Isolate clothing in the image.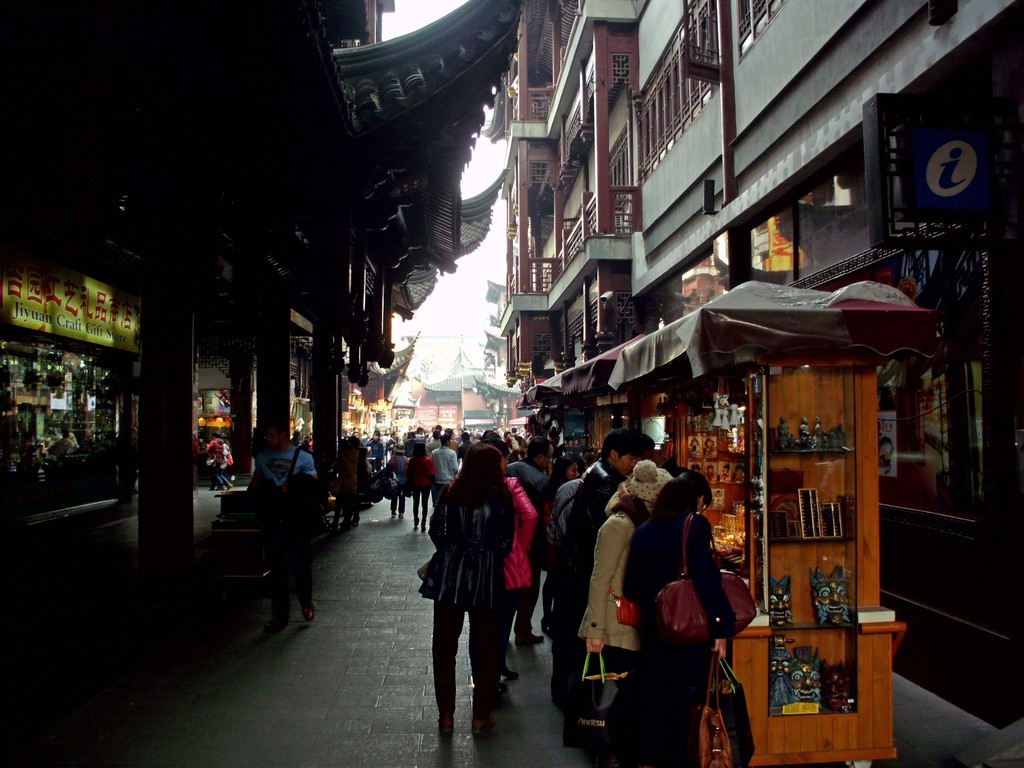
Isolated region: bbox(577, 511, 637, 650).
